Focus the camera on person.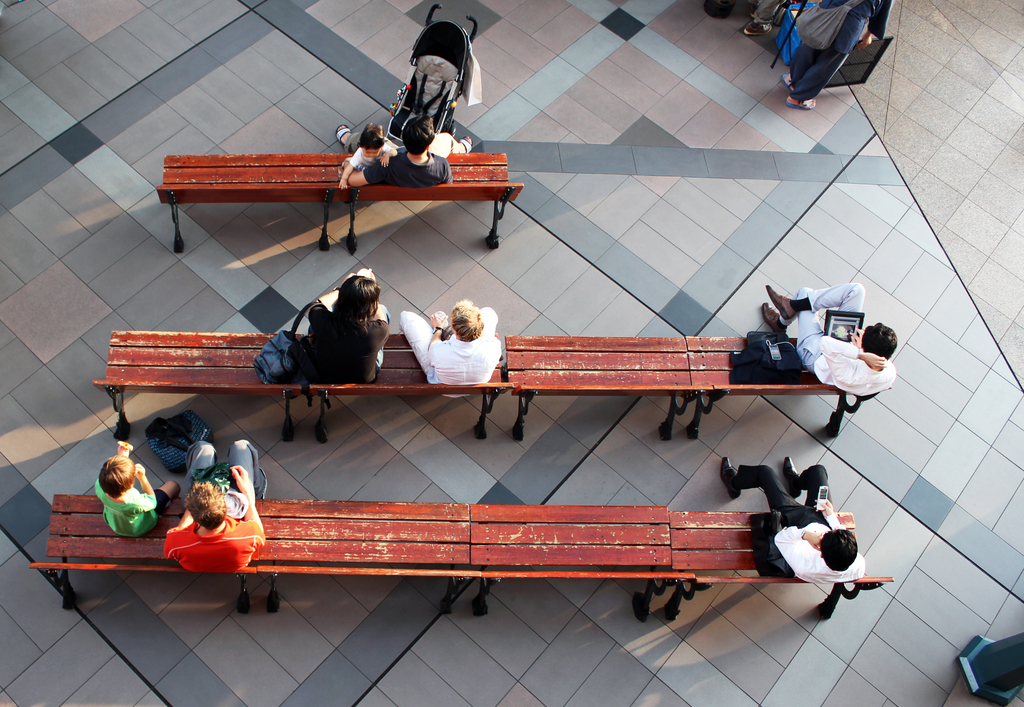
Focus region: l=742, t=0, r=796, b=38.
